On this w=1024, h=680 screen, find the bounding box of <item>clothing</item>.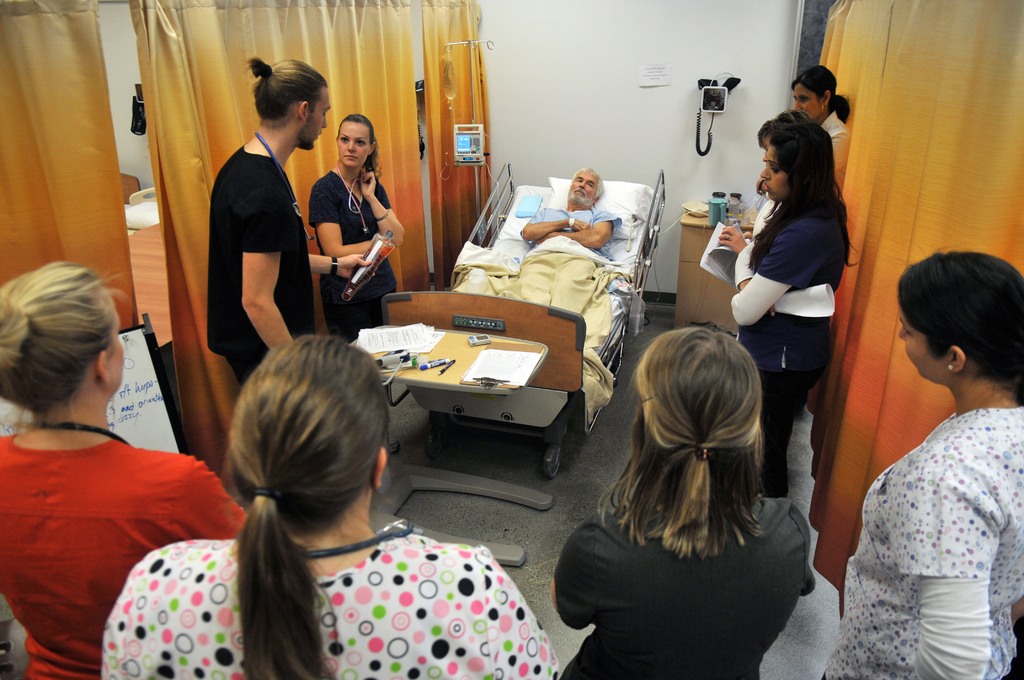
Bounding box: box=[304, 168, 397, 345].
